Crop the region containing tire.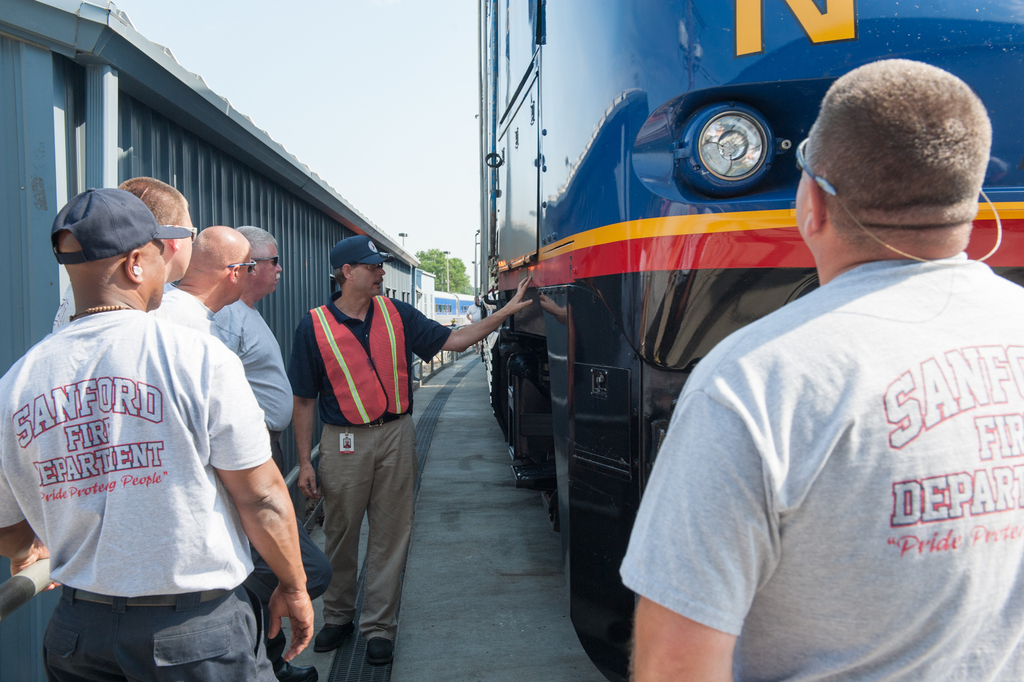
Crop region: (557, 534, 625, 649).
